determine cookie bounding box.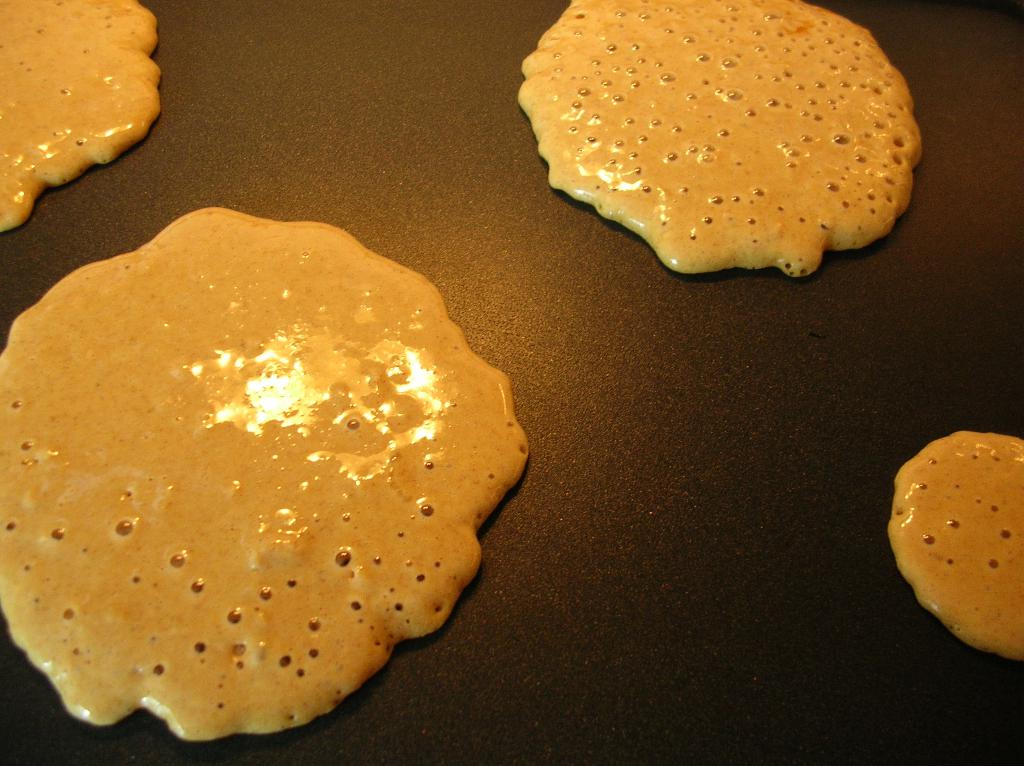
Determined: [891, 415, 1023, 668].
